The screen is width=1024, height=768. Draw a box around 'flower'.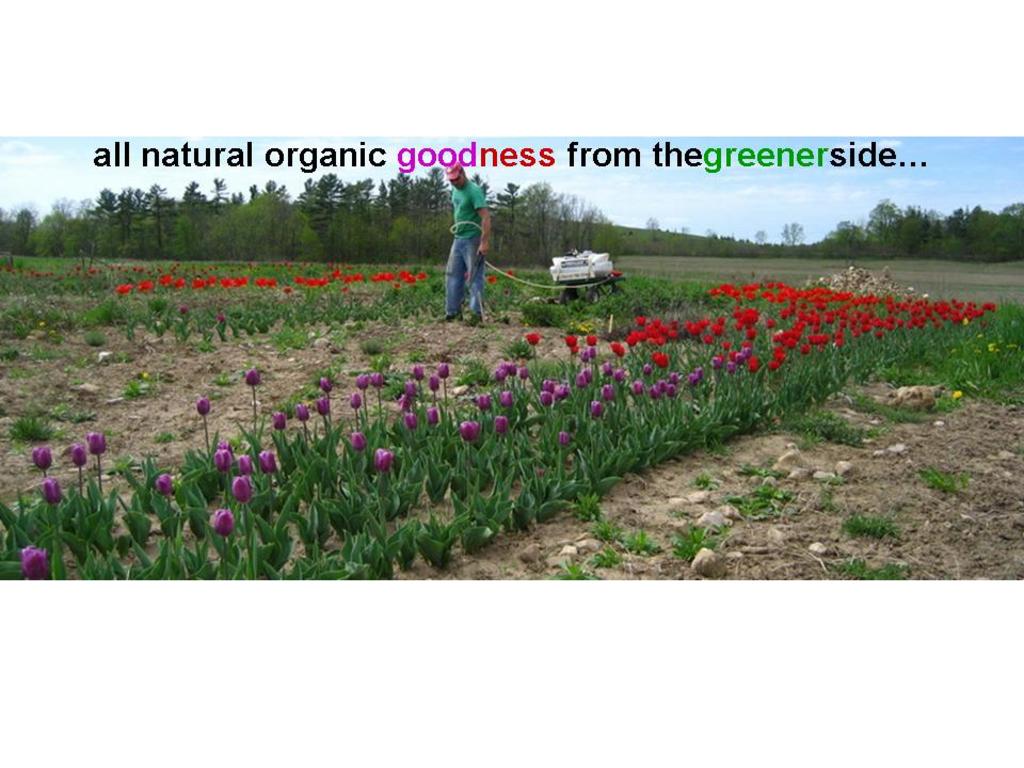
Rect(291, 405, 308, 427).
